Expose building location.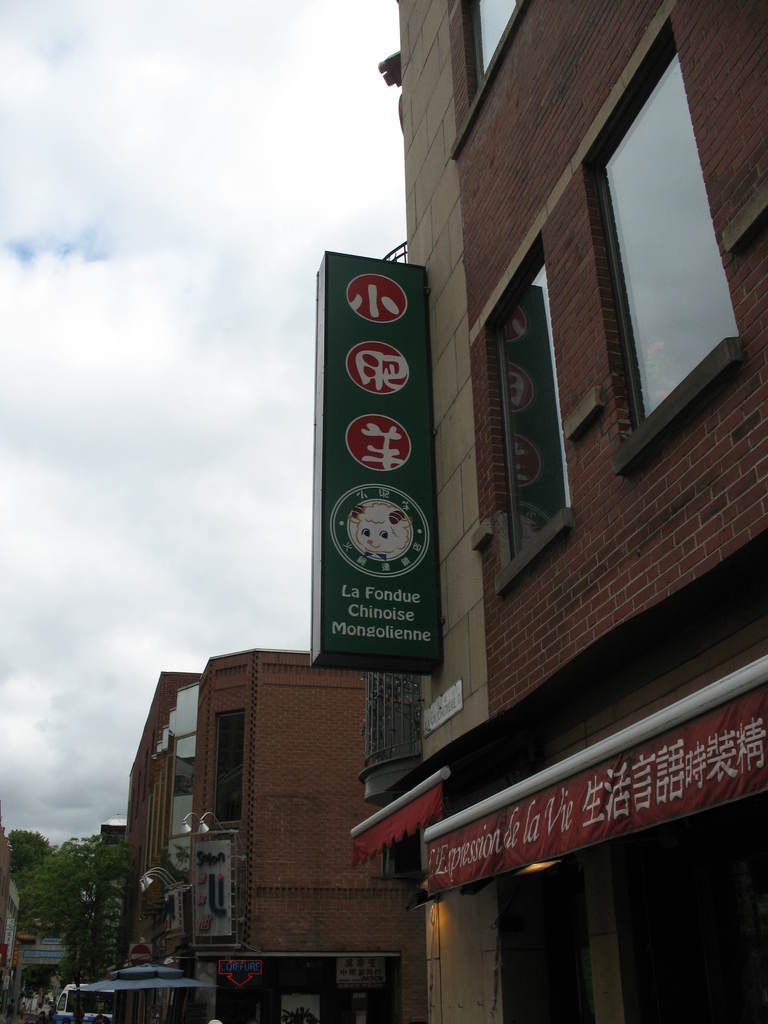
Exposed at {"left": 111, "top": 637, "right": 424, "bottom": 1023}.
